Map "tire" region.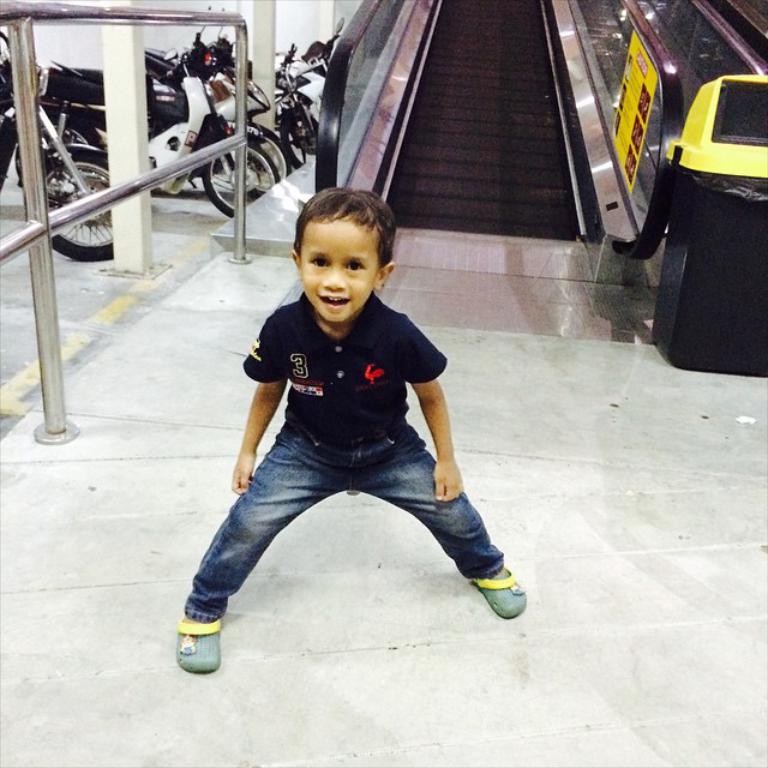
Mapped to 206/119/283/216.
